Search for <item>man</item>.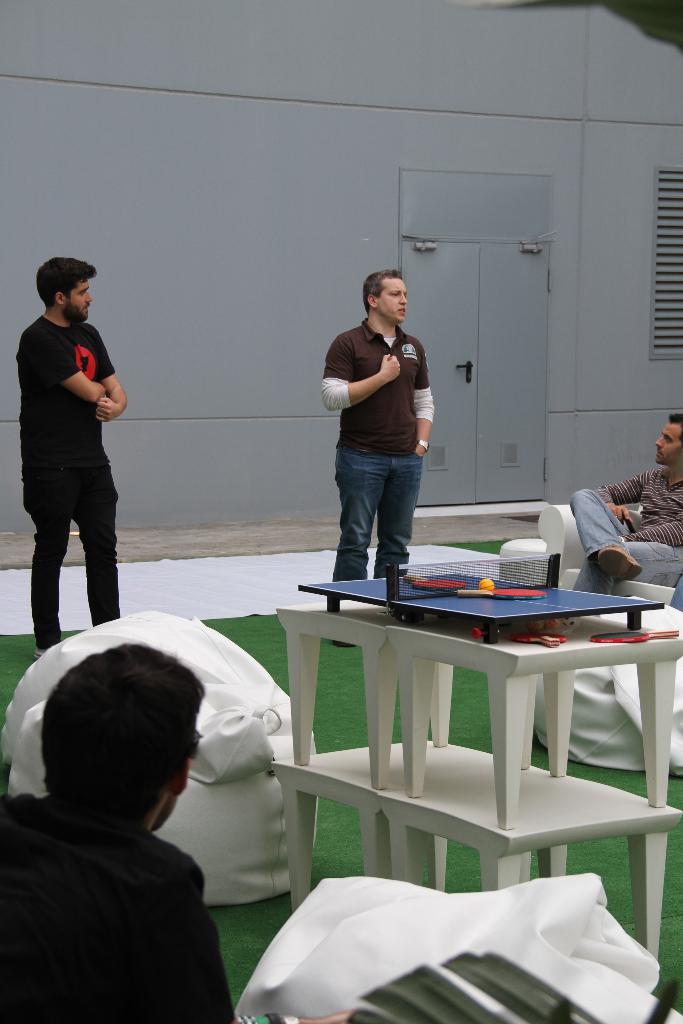
Found at 15:239:138:662.
